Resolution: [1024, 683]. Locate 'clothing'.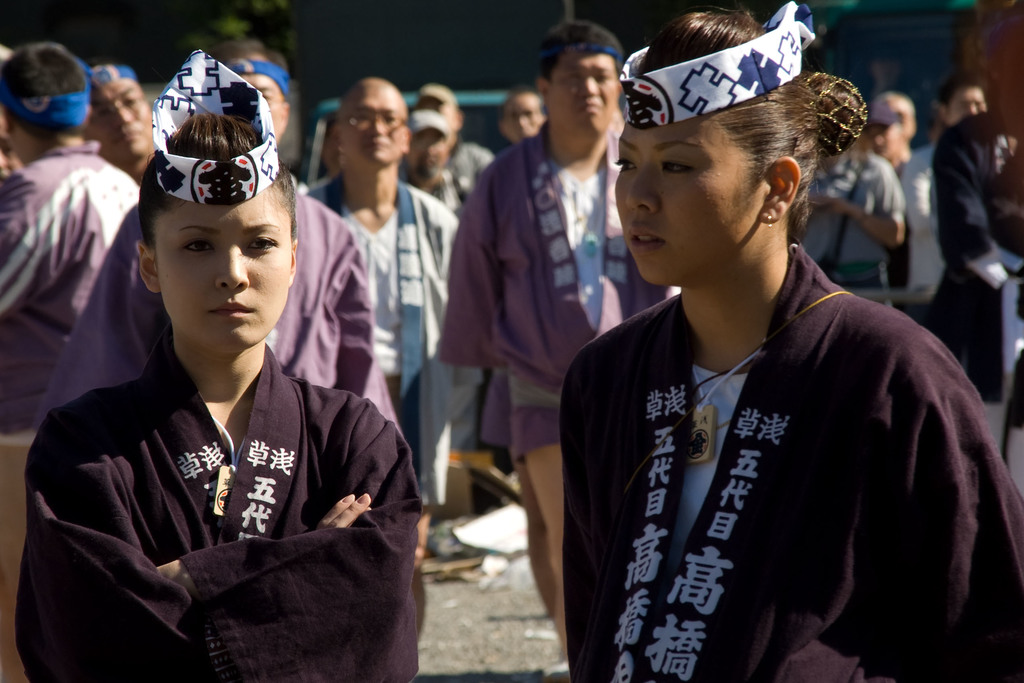
[15,347,438,682].
